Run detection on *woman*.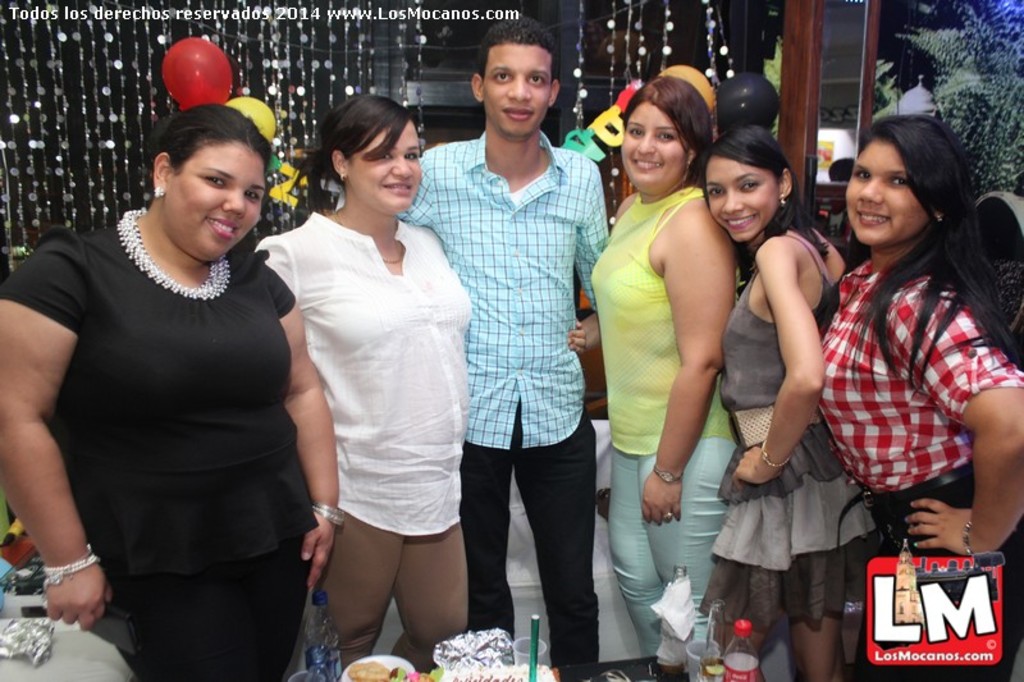
Result: {"x1": 257, "y1": 90, "x2": 474, "y2": 681}.
